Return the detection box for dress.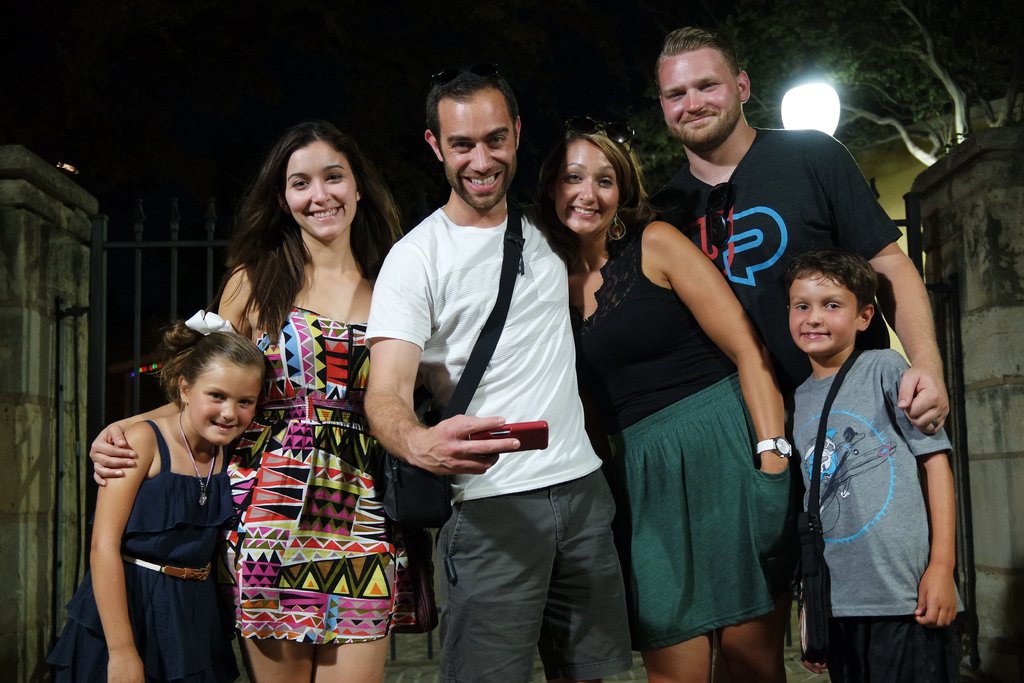
select_region(28, 416, 232, 682).
